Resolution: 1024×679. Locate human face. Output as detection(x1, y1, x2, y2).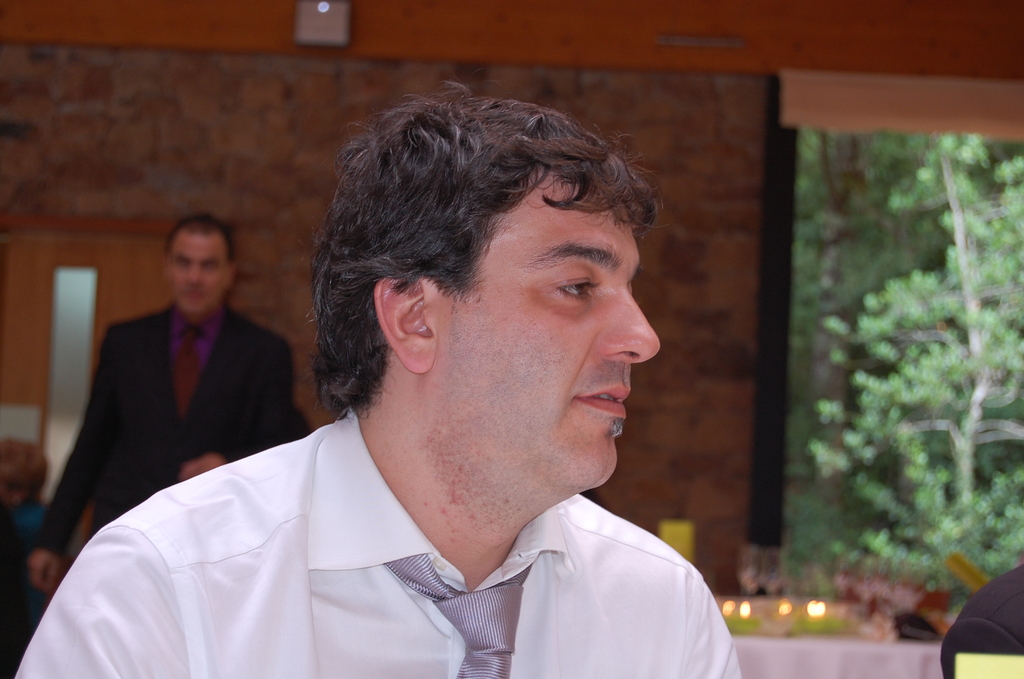
detection(437, 166, 660, 489).
